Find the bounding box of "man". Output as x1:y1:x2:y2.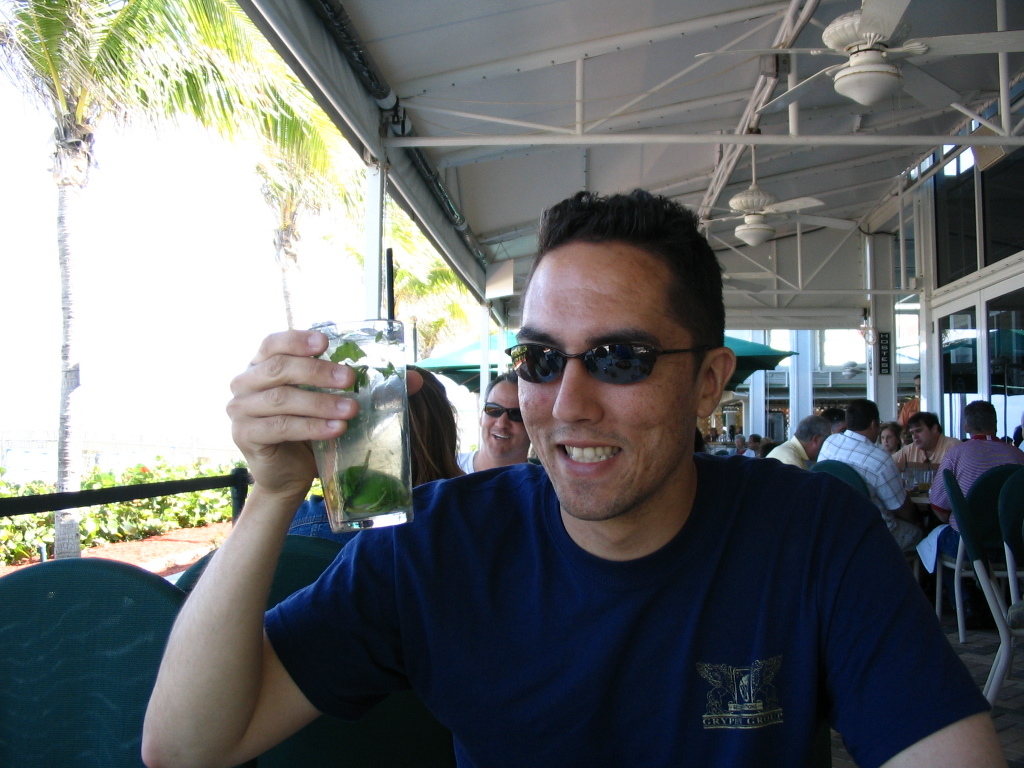
768:415:834:469.
